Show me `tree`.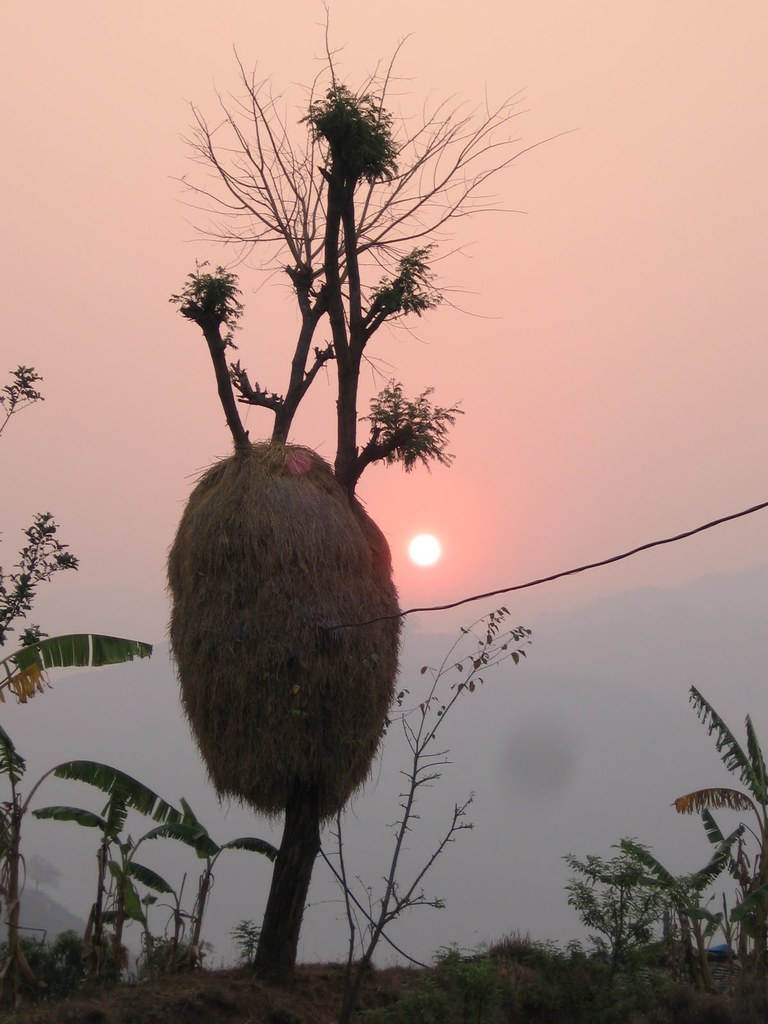
`tree` is here: select_region(28, 787, 175, 953).
